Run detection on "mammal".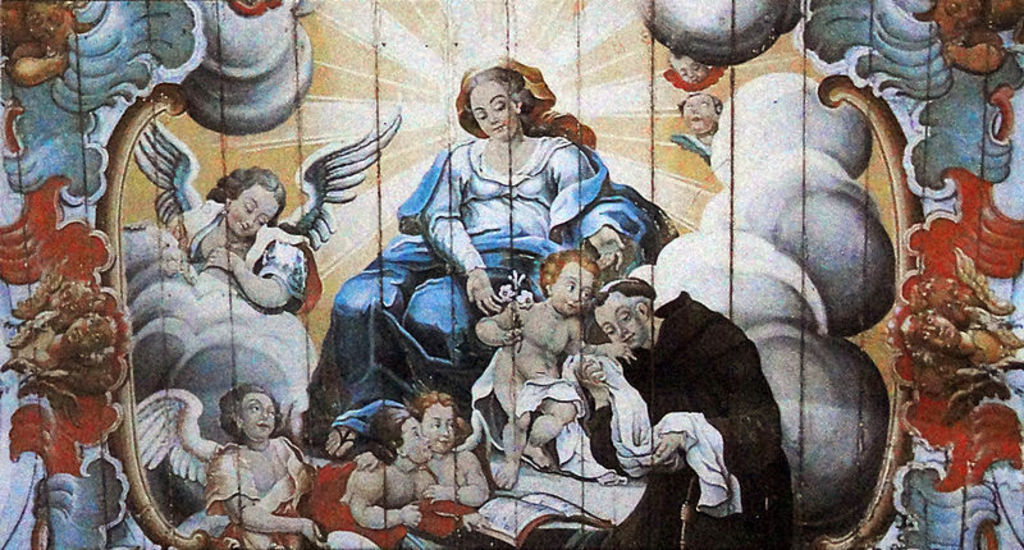
Result: 408 389 489 545.
